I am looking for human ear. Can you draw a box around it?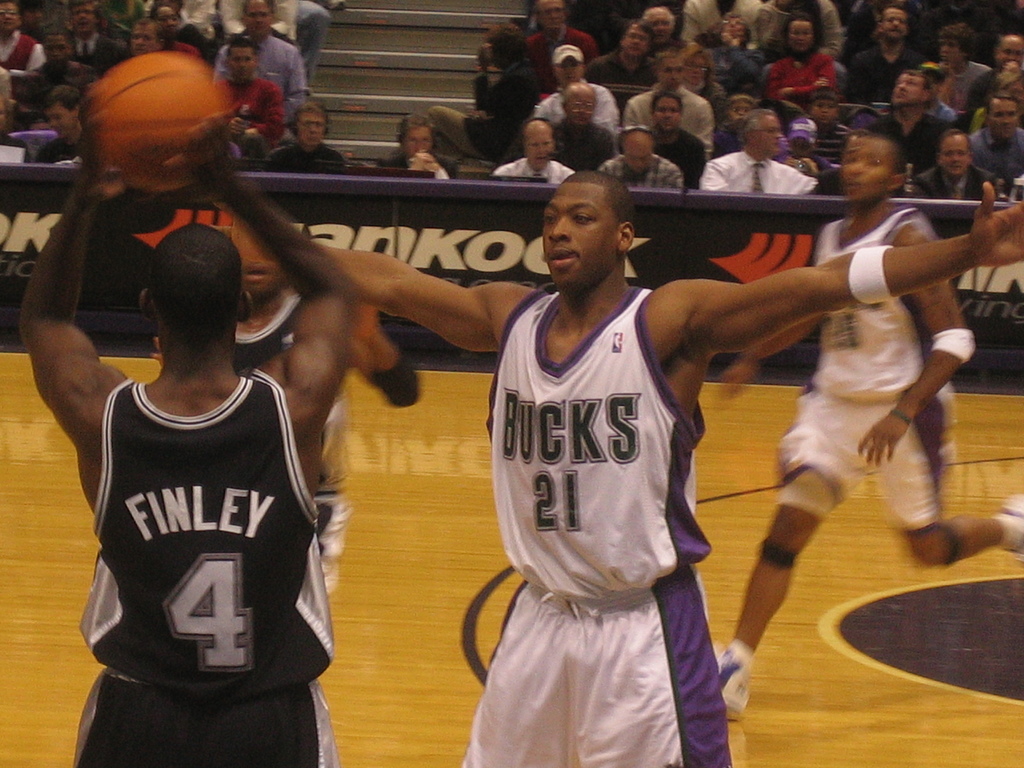
Sure, the bounding box is detection(237, 289, 255, 324).
